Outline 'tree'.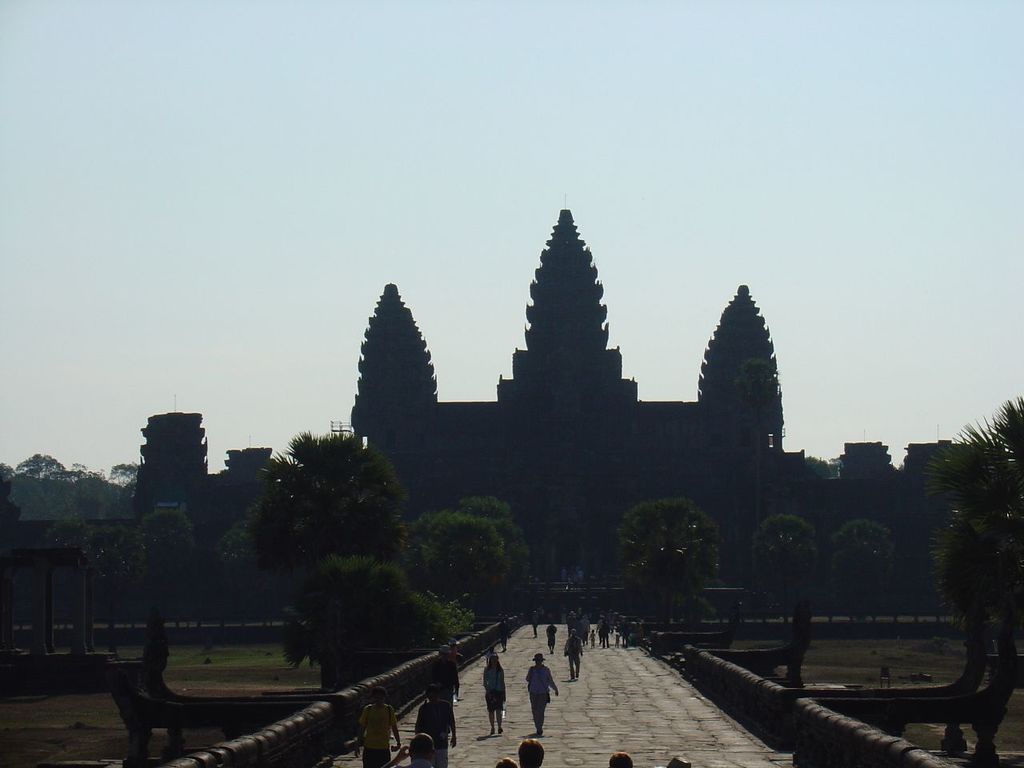
Outline: bbox=(926, 393, 1023, 677).
